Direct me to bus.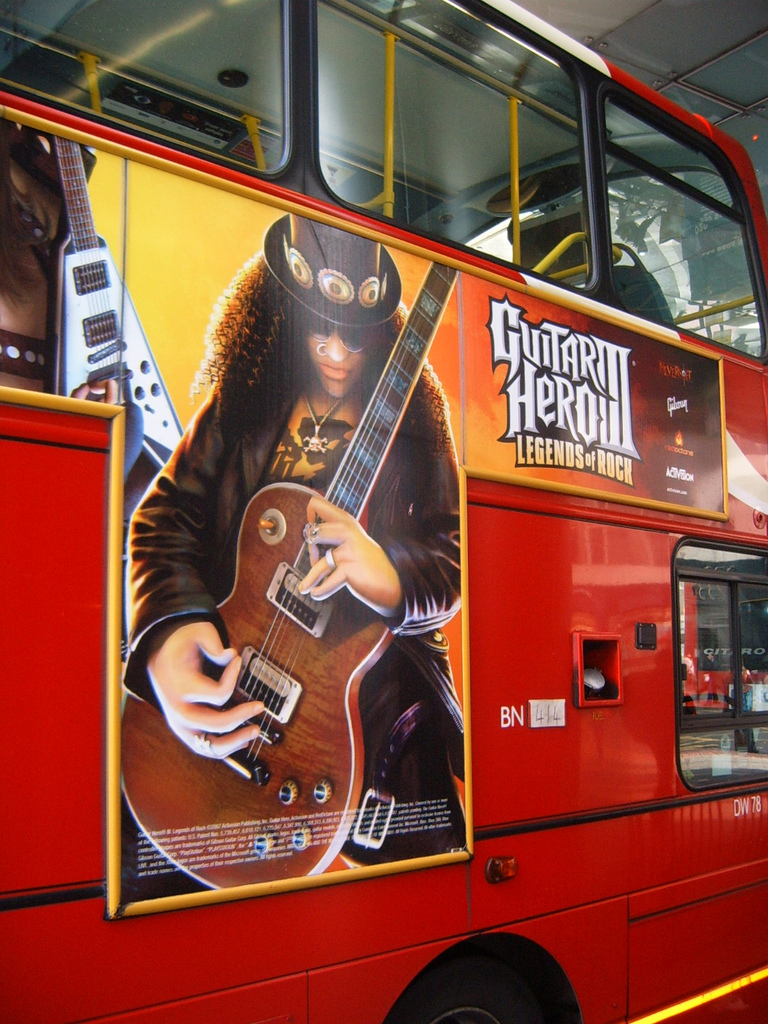
Direction: x1=0, y1=0, x2=767, y2=1023.
